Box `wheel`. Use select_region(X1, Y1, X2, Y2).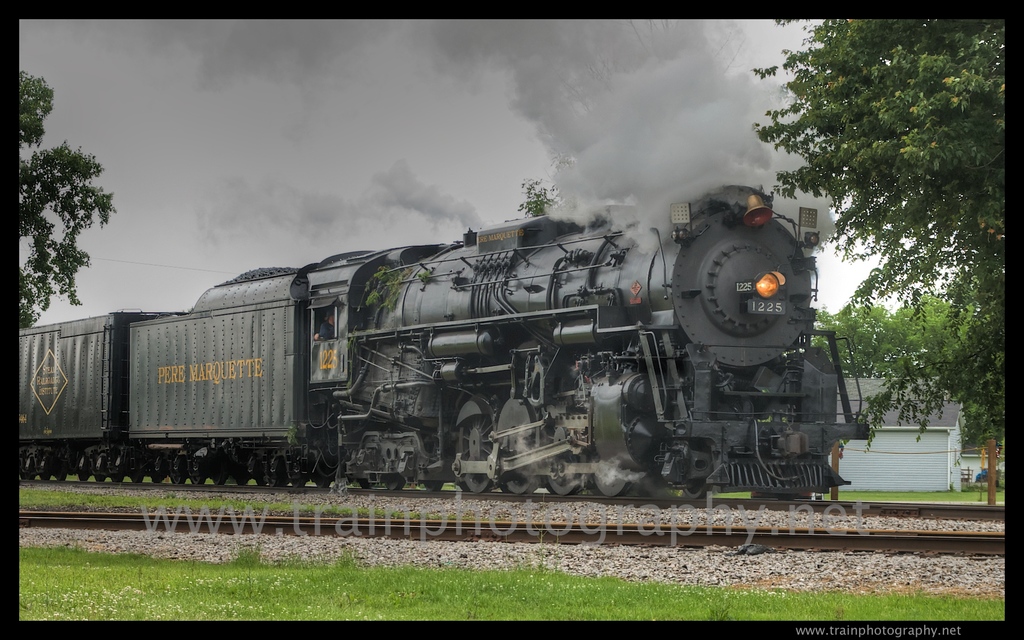
select_region(55, 473, 64, 482).
